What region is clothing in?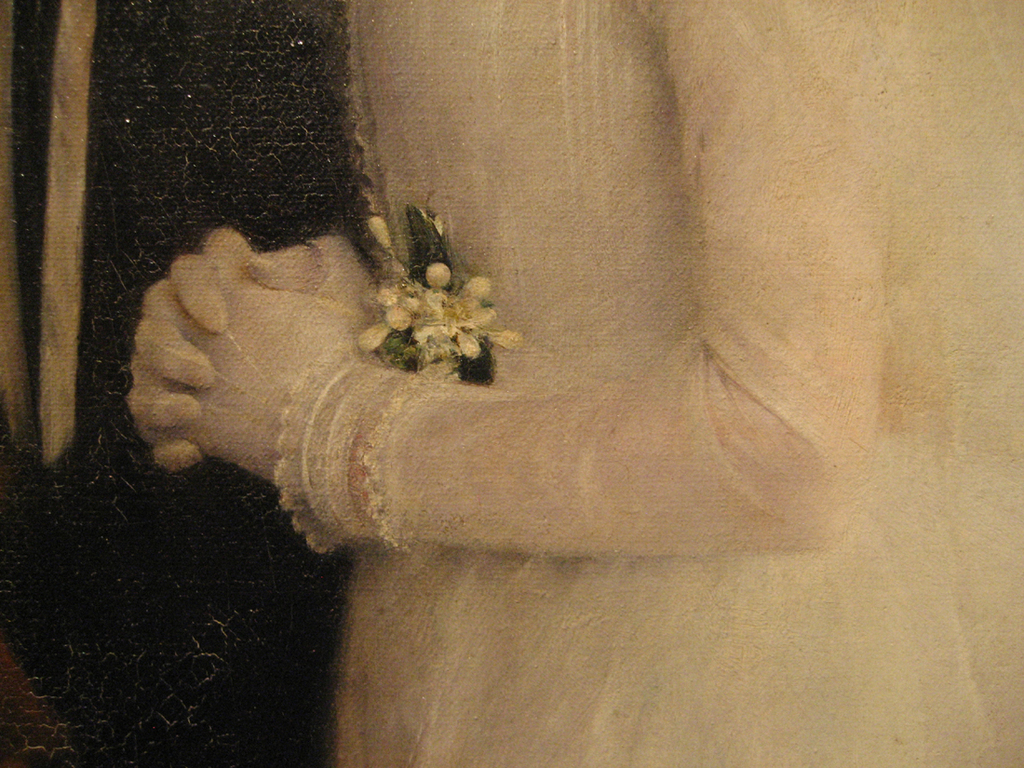
{"left": 275, "top": 0, "right": 1023, "bottom": 767}.
